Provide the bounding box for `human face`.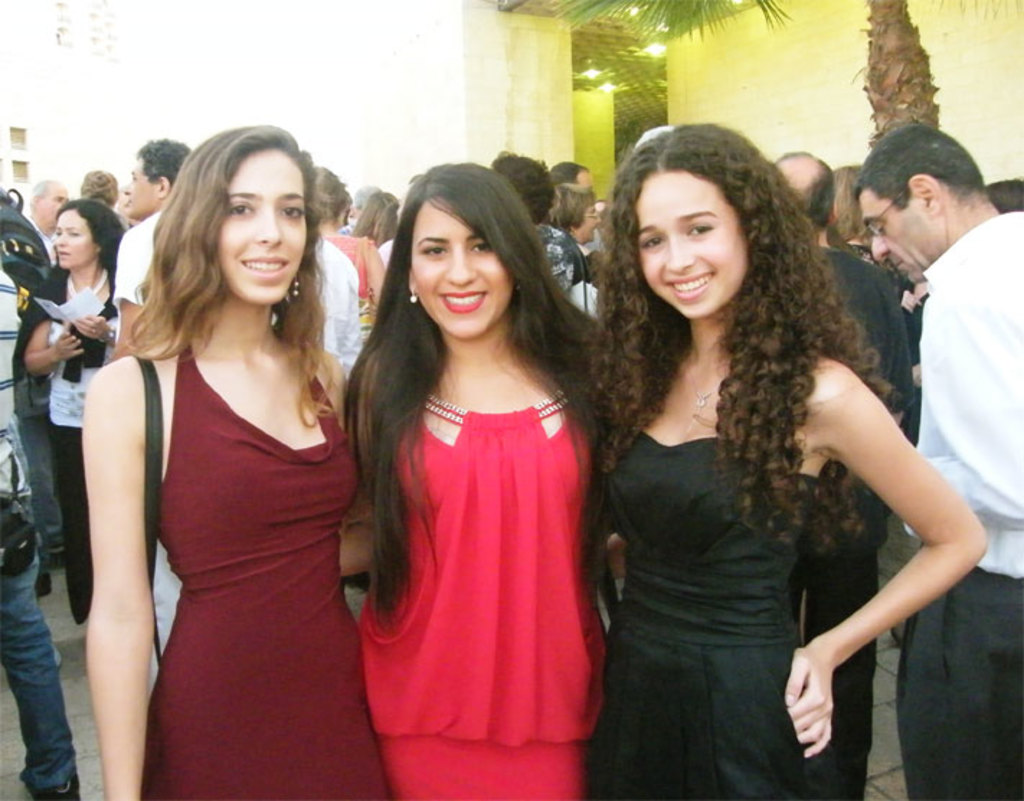
{"left": 55, "top": 206, "right": 95, "bottom": 274}.
